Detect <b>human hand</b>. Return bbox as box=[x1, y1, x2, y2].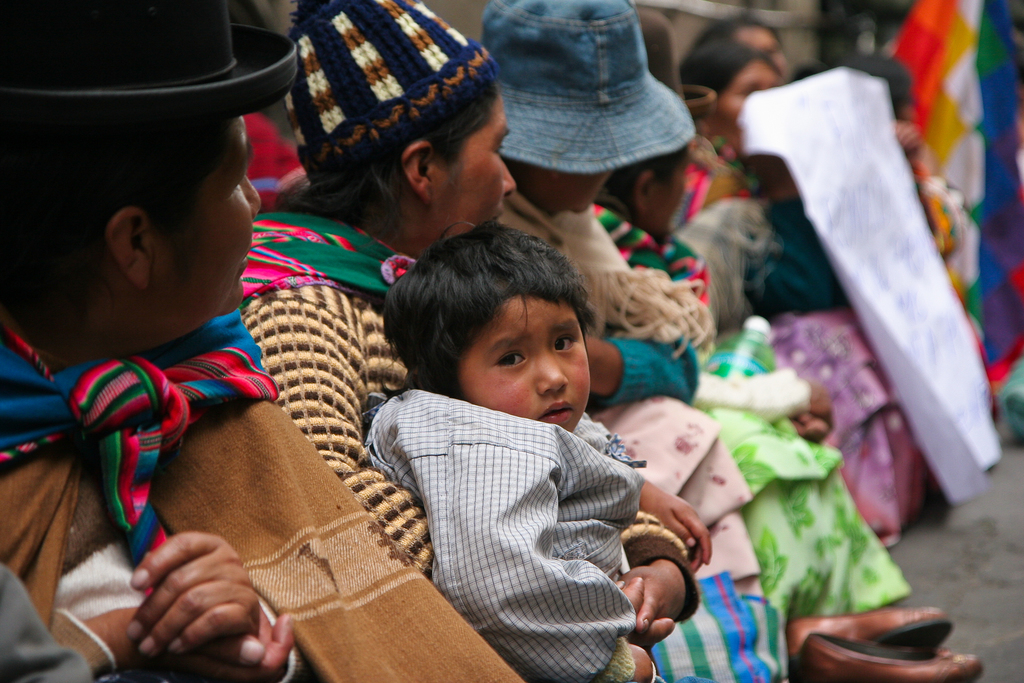
box=[621, 561, 689, 633].
